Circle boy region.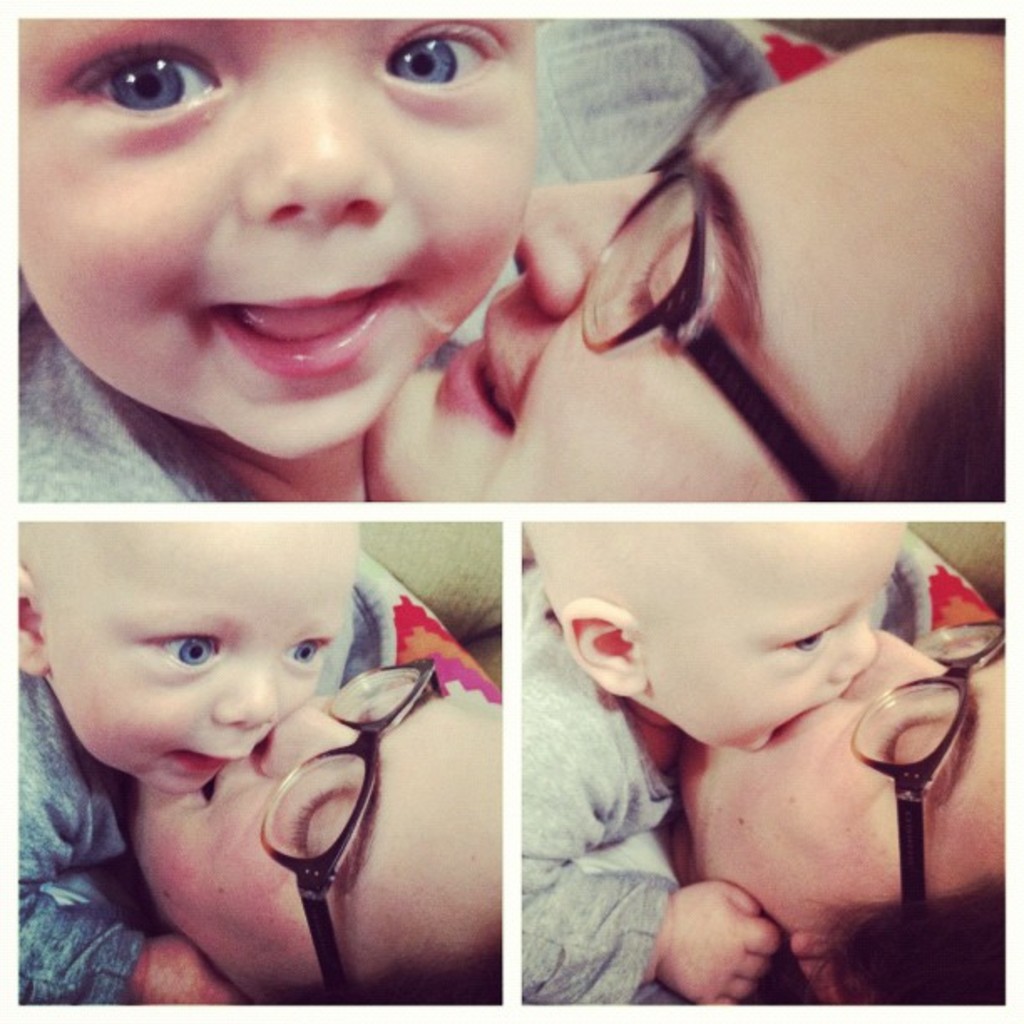
Region: <box>0,0,524,474</box>.
